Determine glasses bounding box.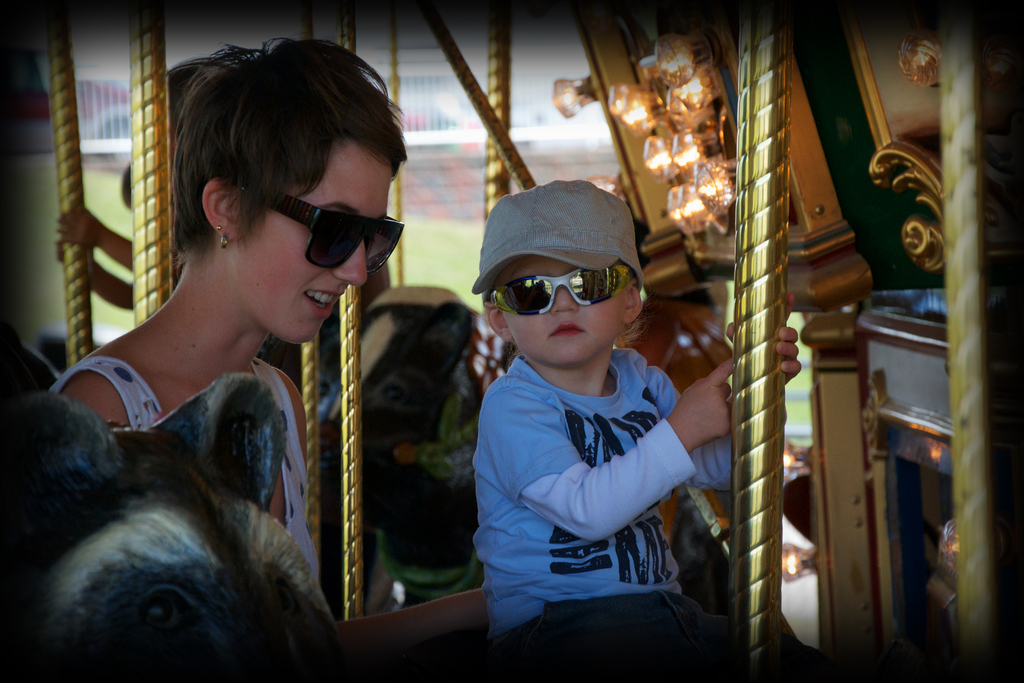
Determined: [488,263,641,324].
